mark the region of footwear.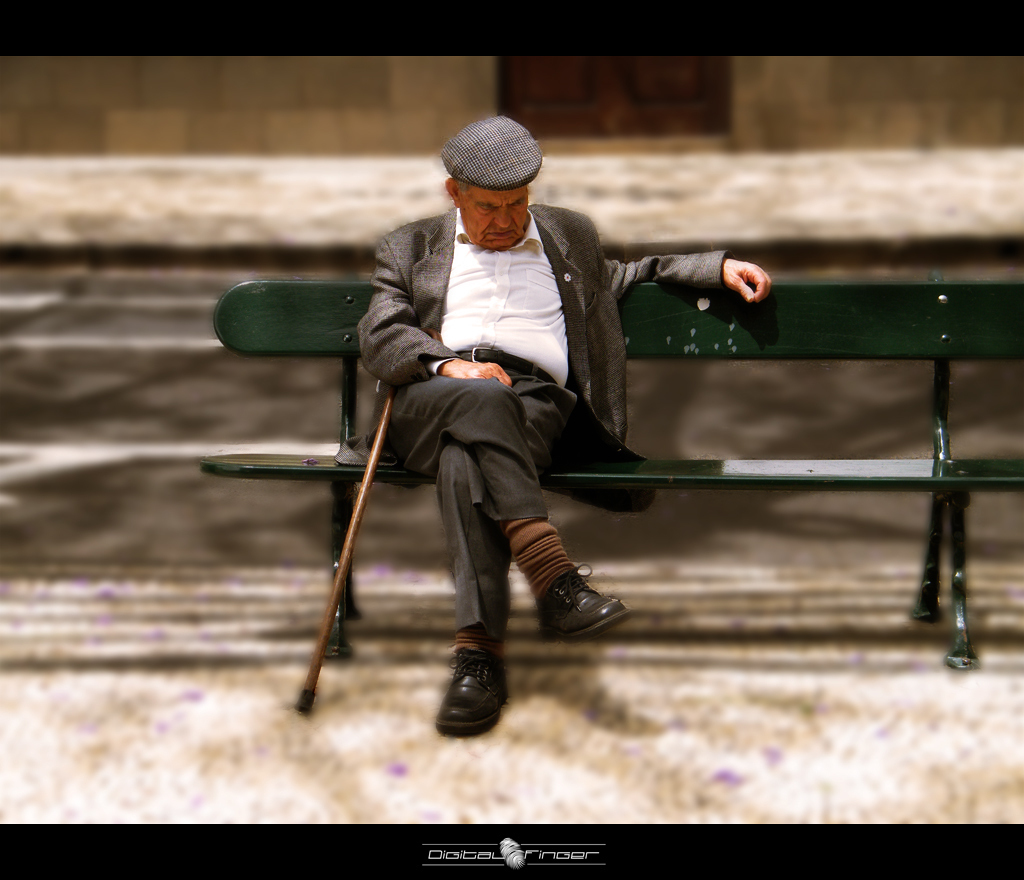
Region: (left=540, top=563, right=632, bottom=647).
